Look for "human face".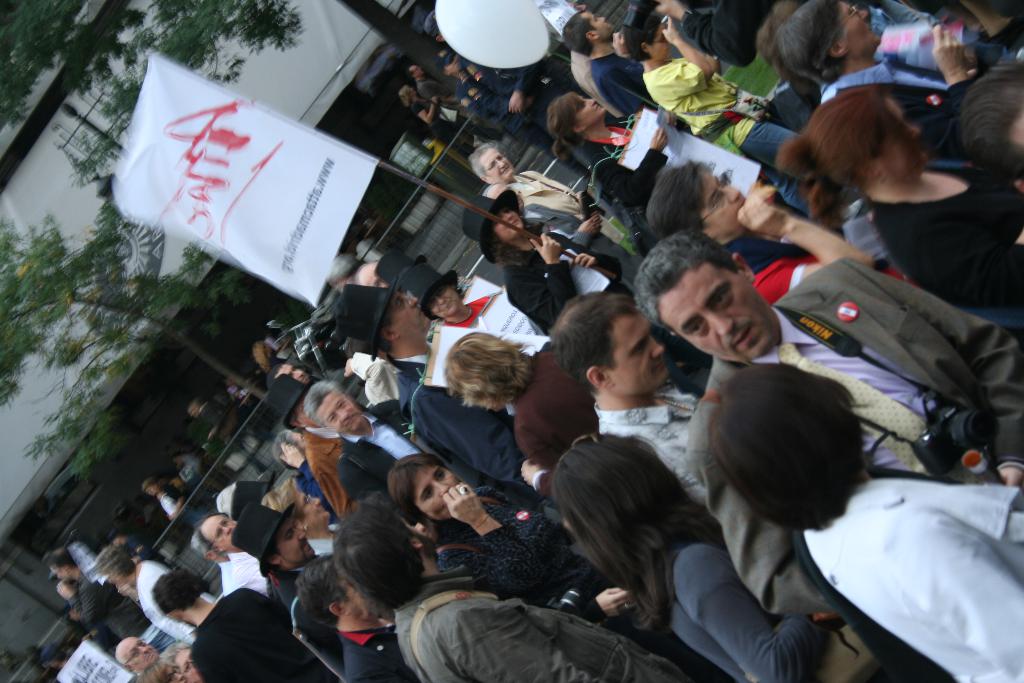
Found: [left=159, top=661, right=182, bottom=682].
